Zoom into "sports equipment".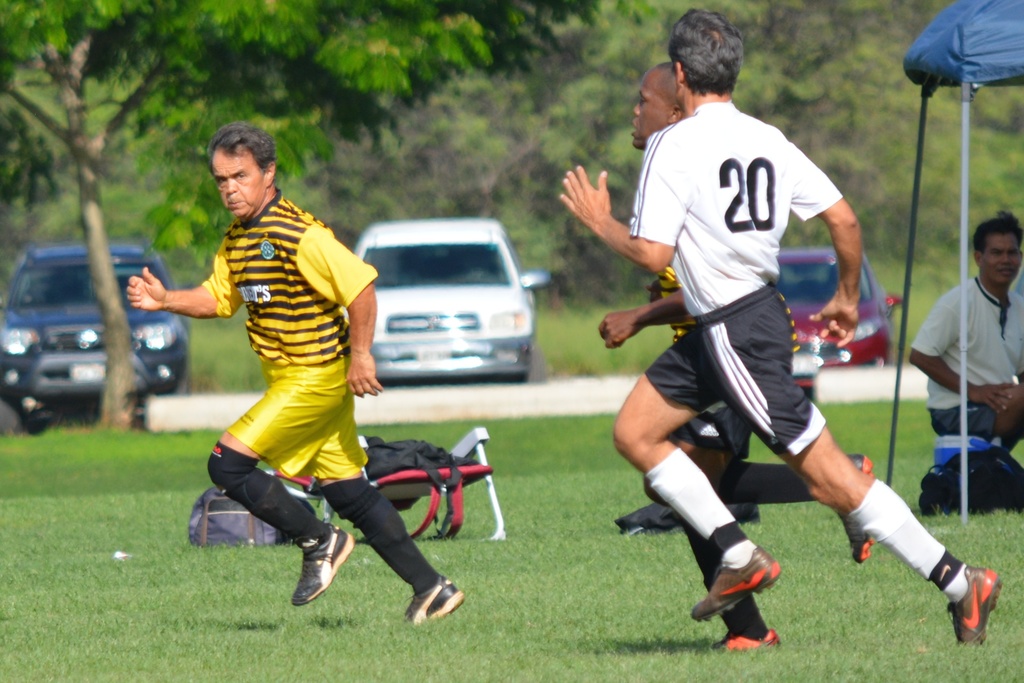
Zoom target: 689, 543, 783, 624.
